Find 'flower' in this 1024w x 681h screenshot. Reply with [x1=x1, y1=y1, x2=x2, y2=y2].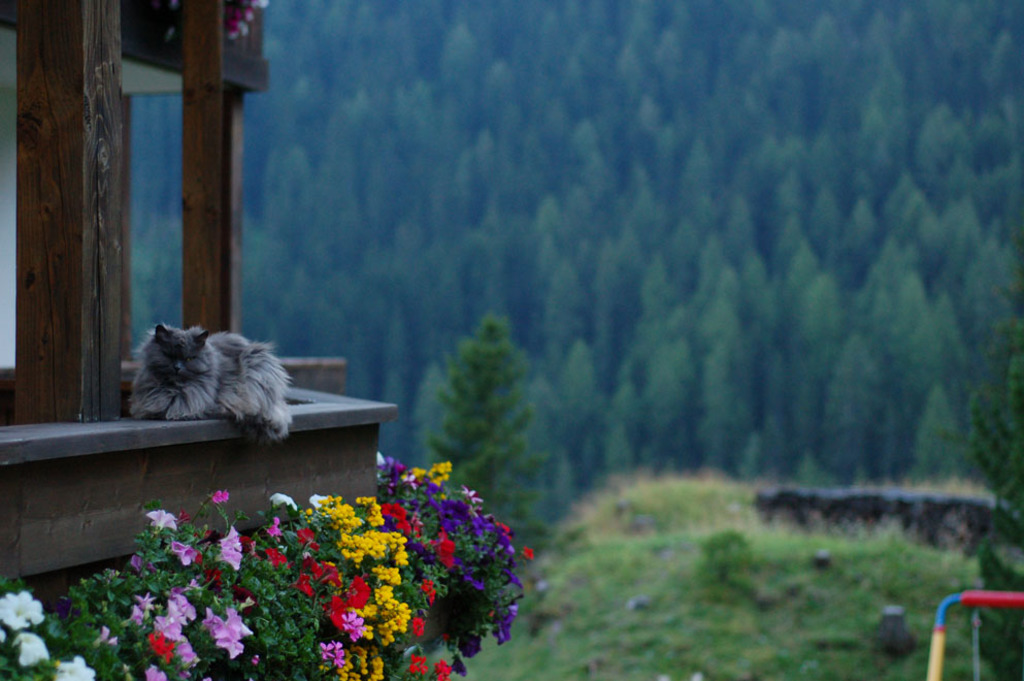
[x1=261, y1=548, x2=287, y2=565].
